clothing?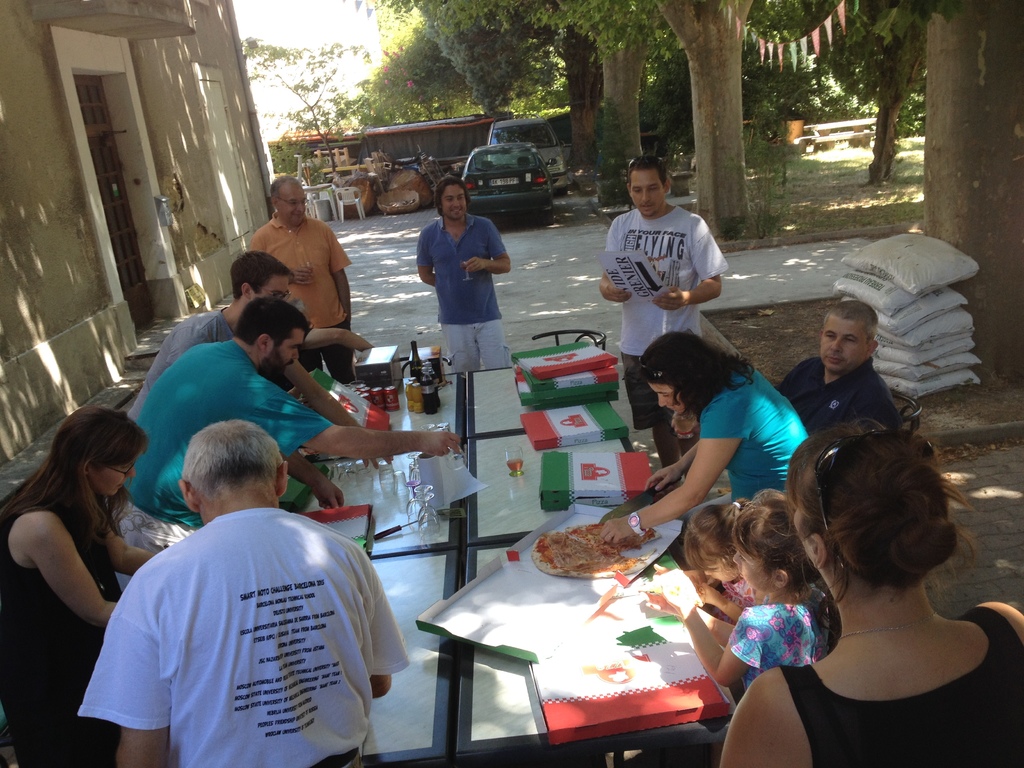
727,575,852,705
